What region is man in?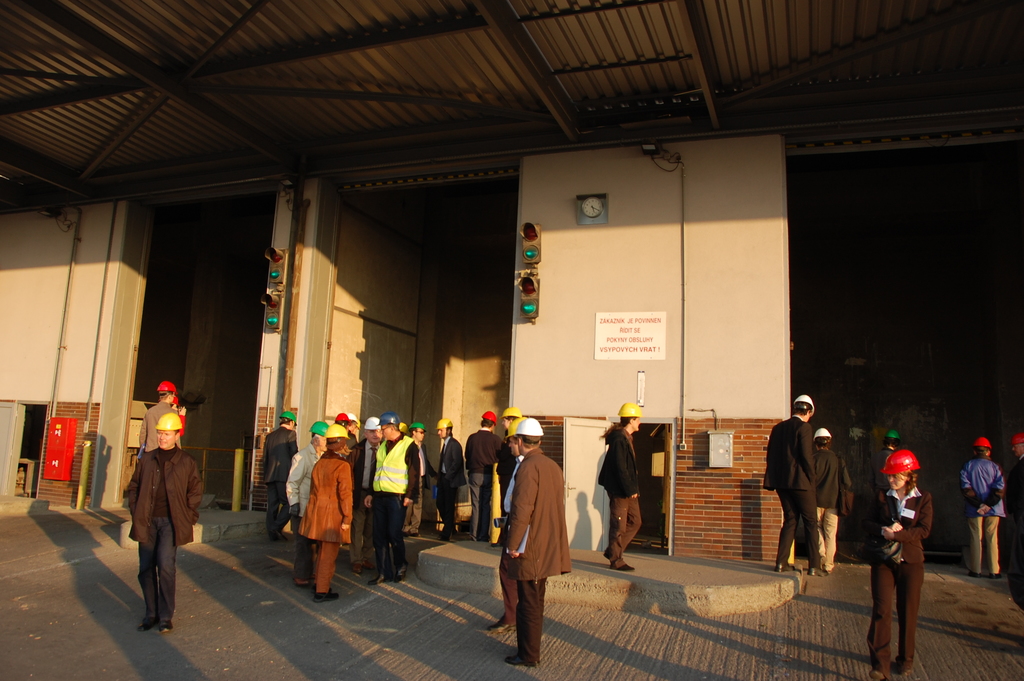
locate(364, 411, 420, 582).
